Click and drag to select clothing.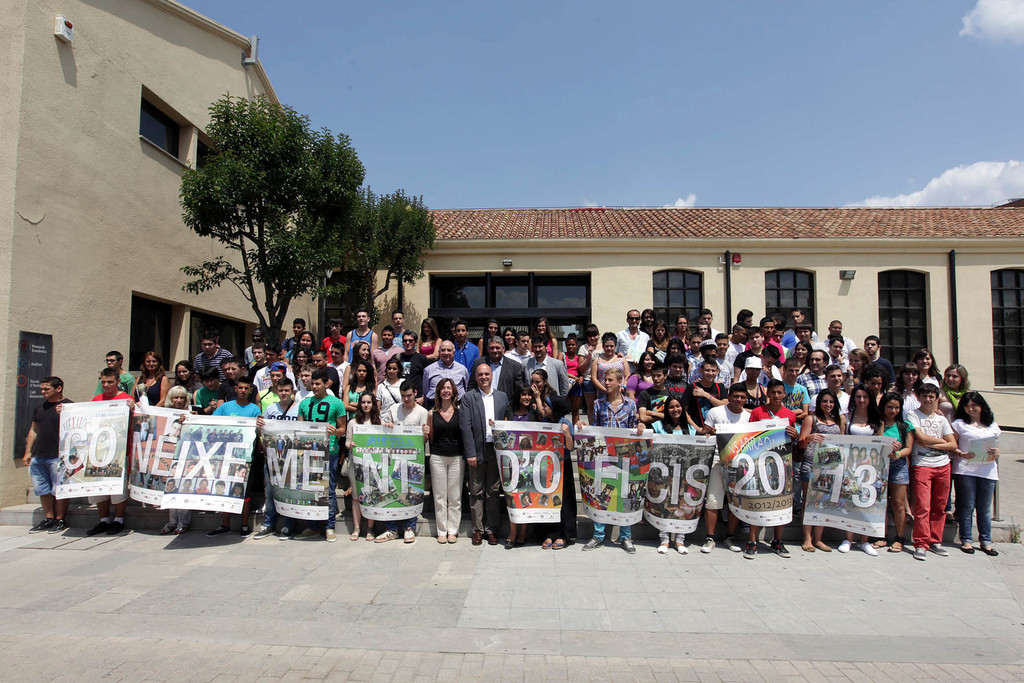
Selection: crop(467, 357, 528, 408).
